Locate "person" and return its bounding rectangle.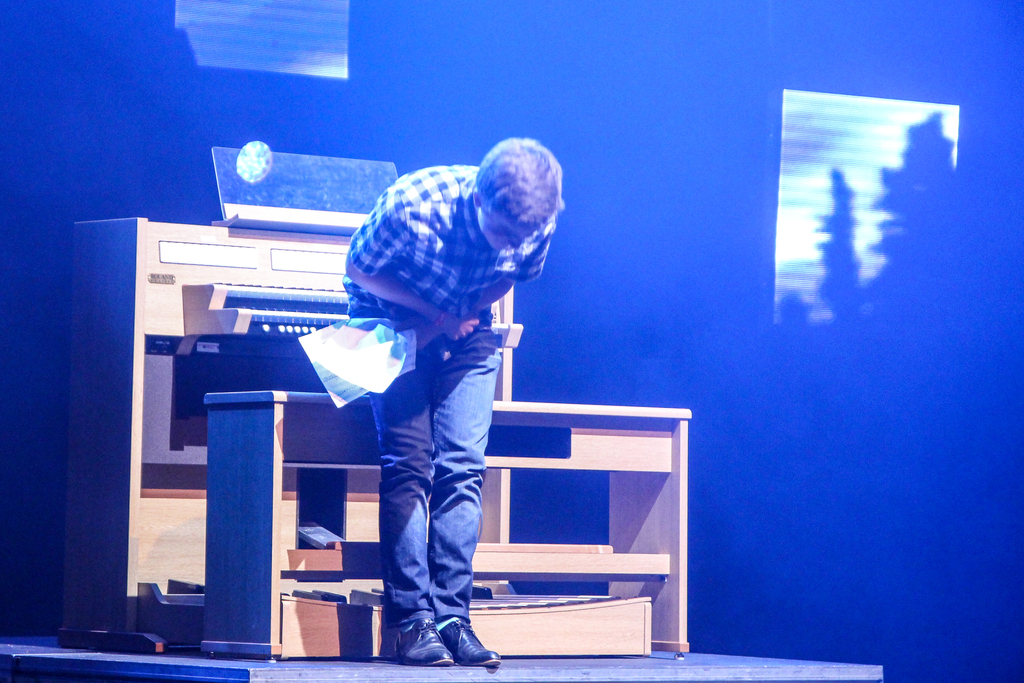
x1=348, y1=140, x2=545, y2=662.
